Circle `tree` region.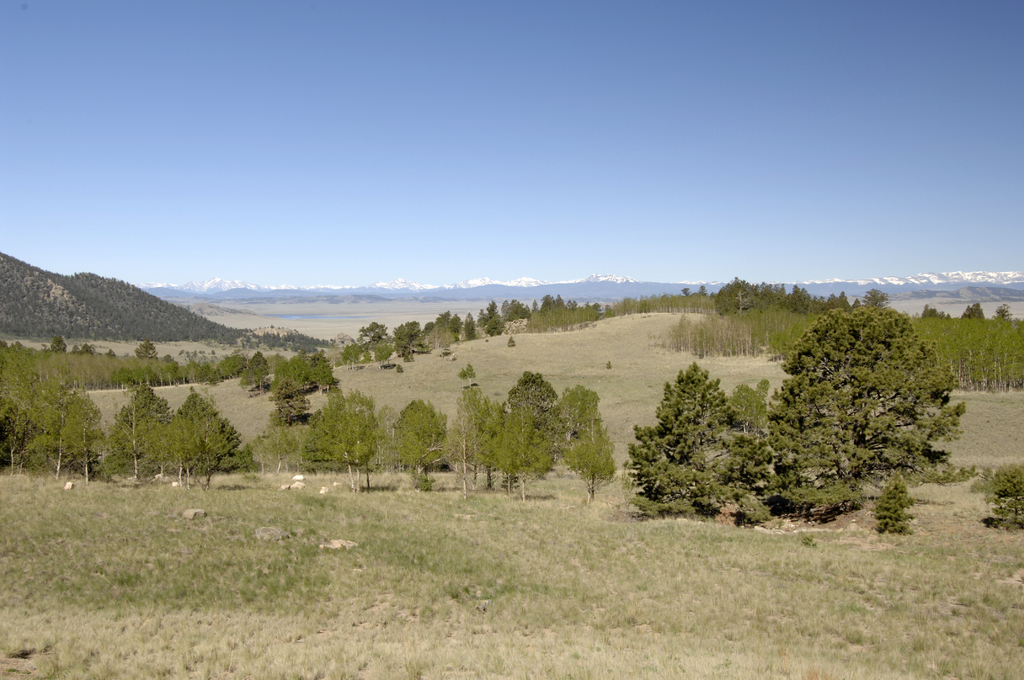
Region: bbox=(296, 386, 387, 494).
